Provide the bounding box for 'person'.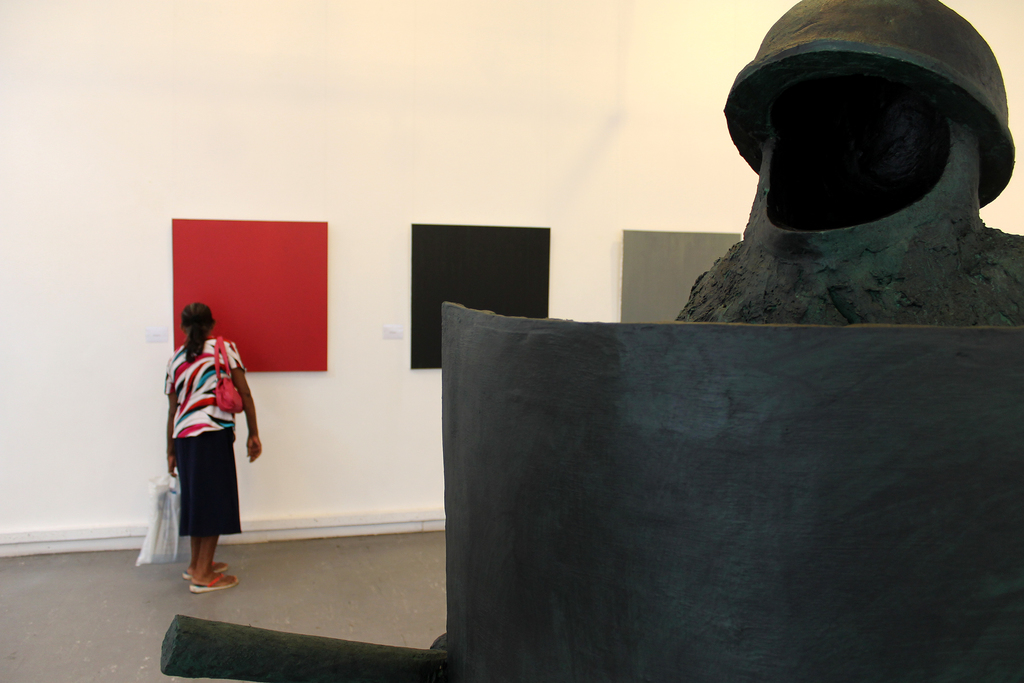
region(159, 295, 259, 593).
